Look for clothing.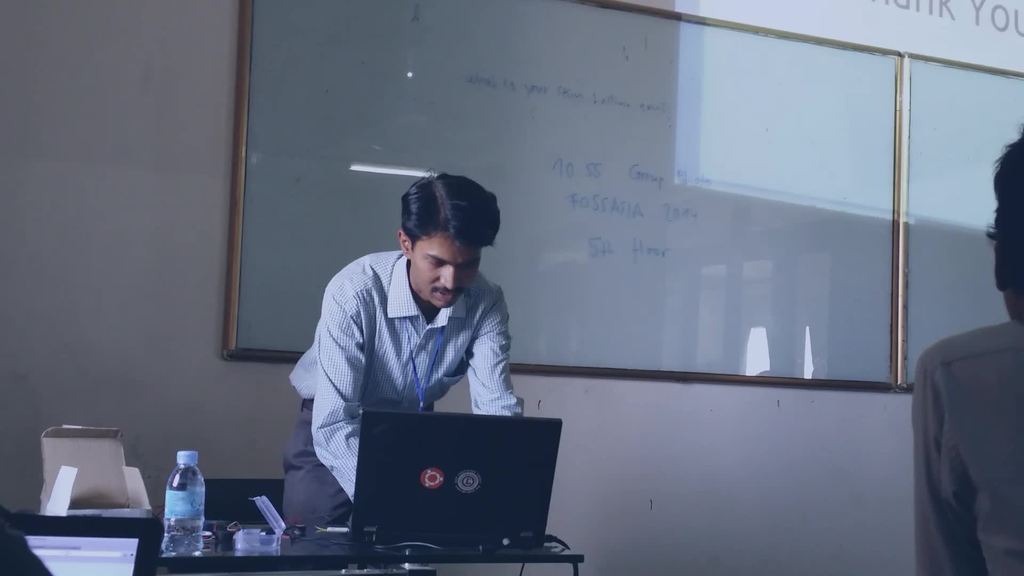
Found: select_region(275, 398, 358, 531).
